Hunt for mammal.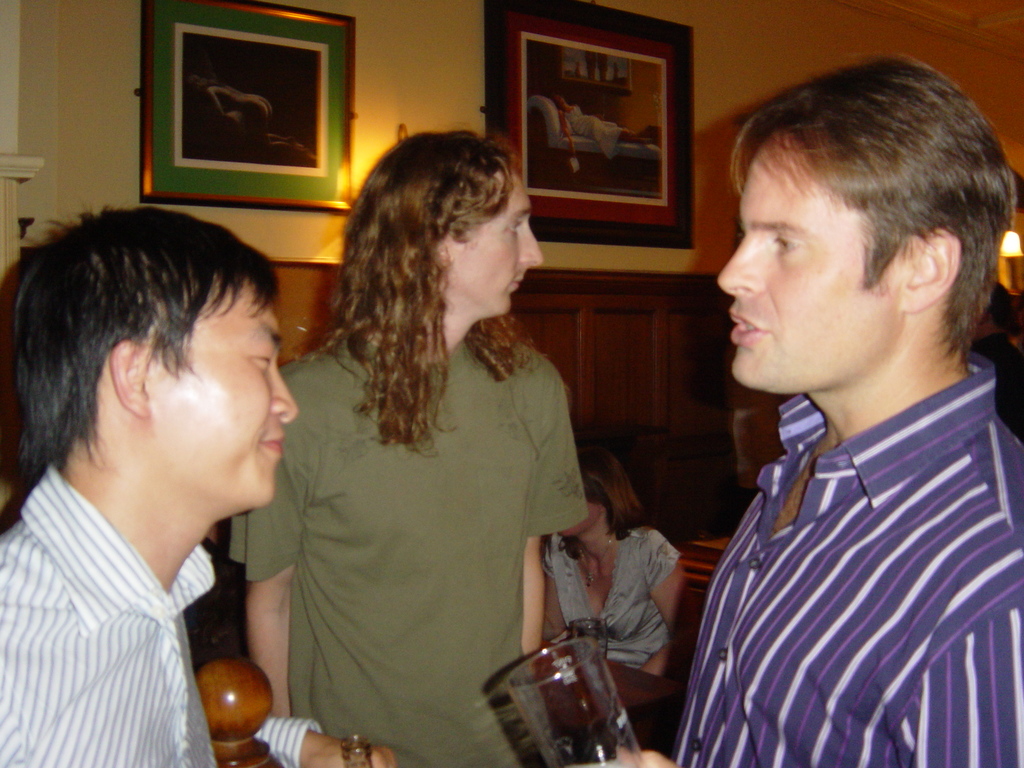
Hunted down at BBox(0, 201, 403, 767).
